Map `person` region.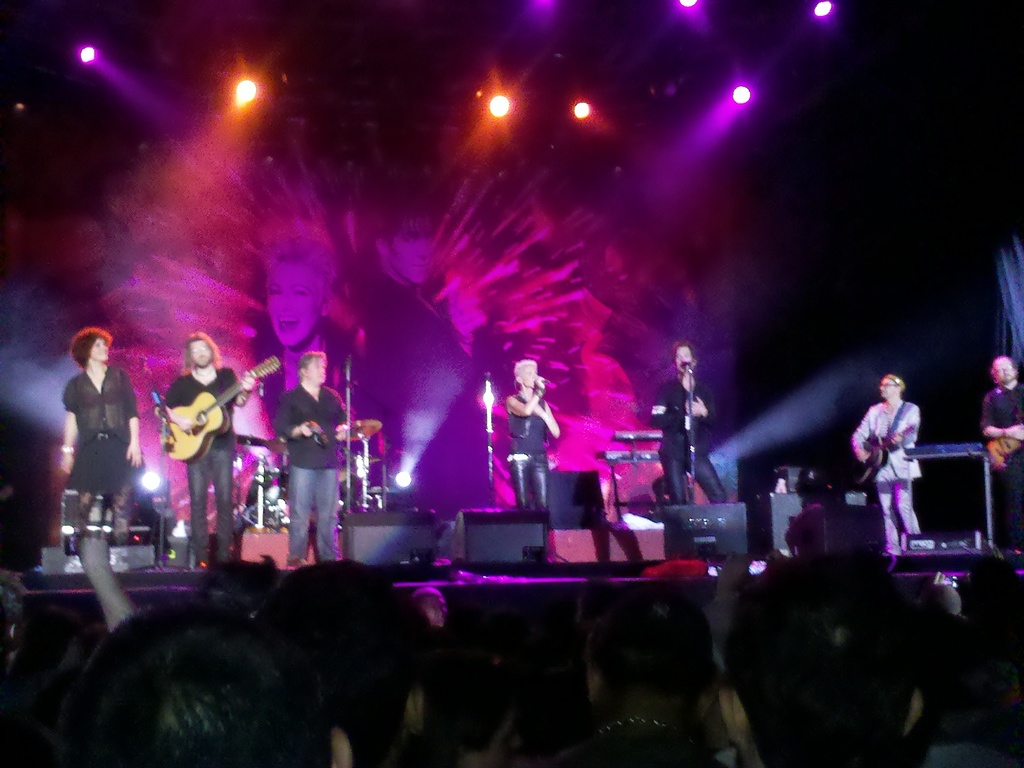
Mapped to x1=979, y1=358, x2=1023, y2=548.
